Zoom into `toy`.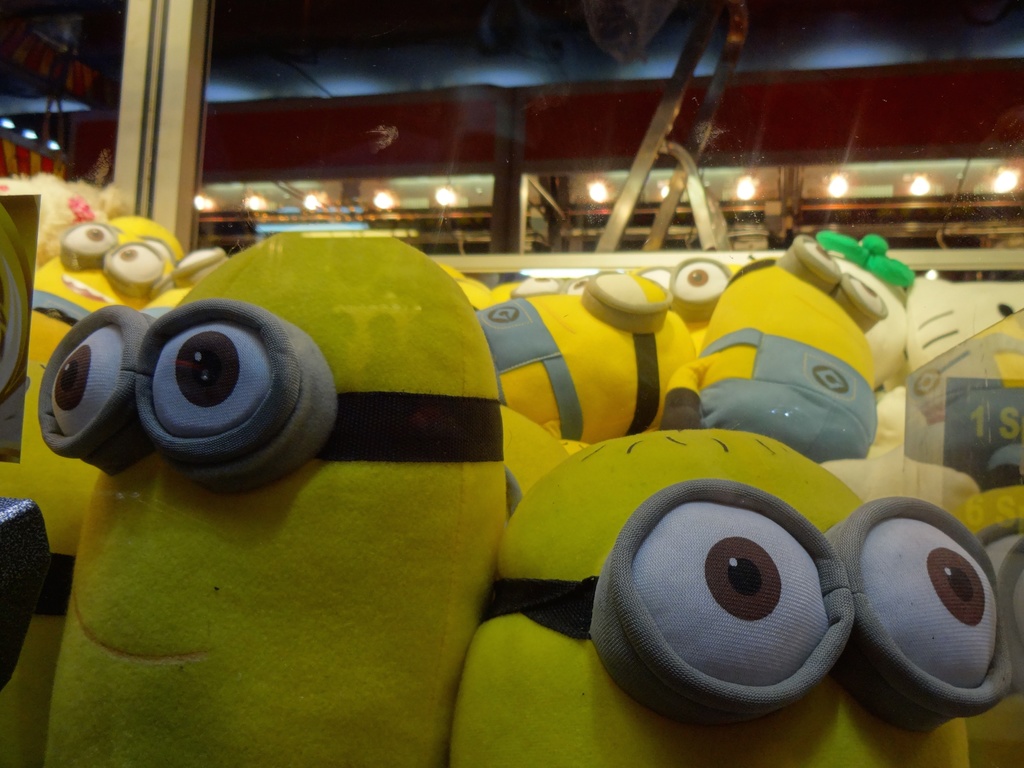
Zoom target: locate(664, 255, 883, 471).
